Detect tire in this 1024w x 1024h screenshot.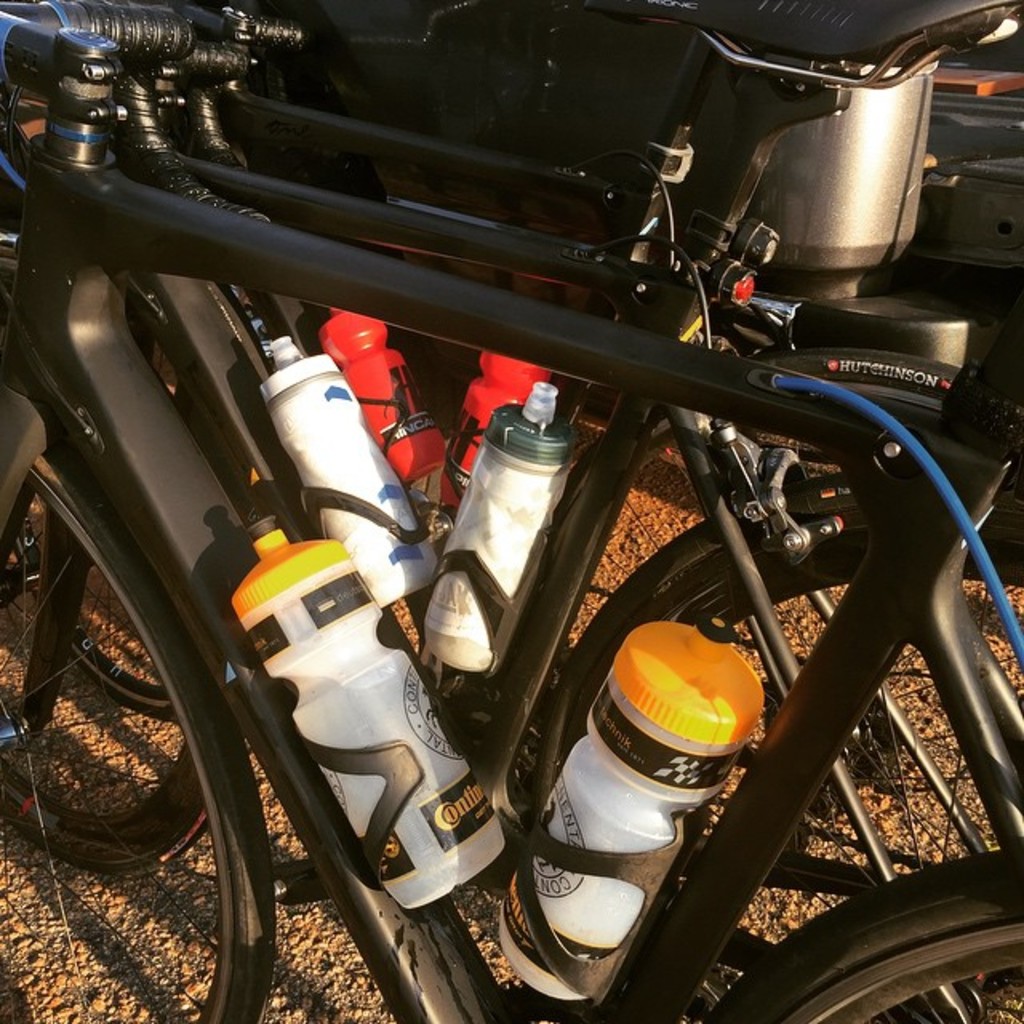
Detection: detection(0, 498, 203, 878).
